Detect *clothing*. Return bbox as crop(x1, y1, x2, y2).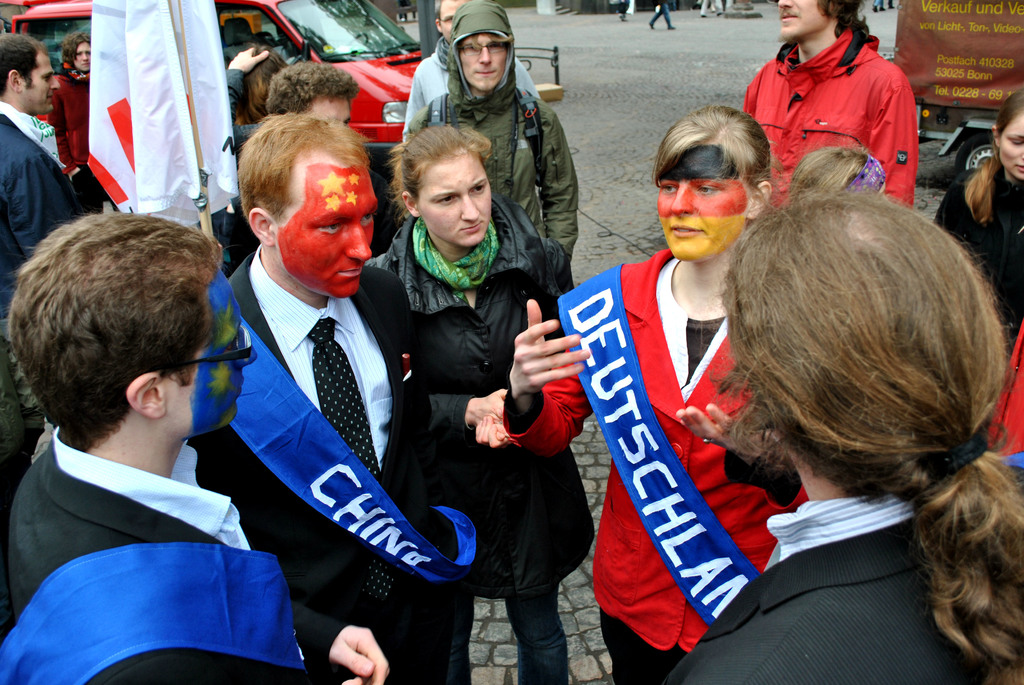
crop(987, 319, 1023, 468).
